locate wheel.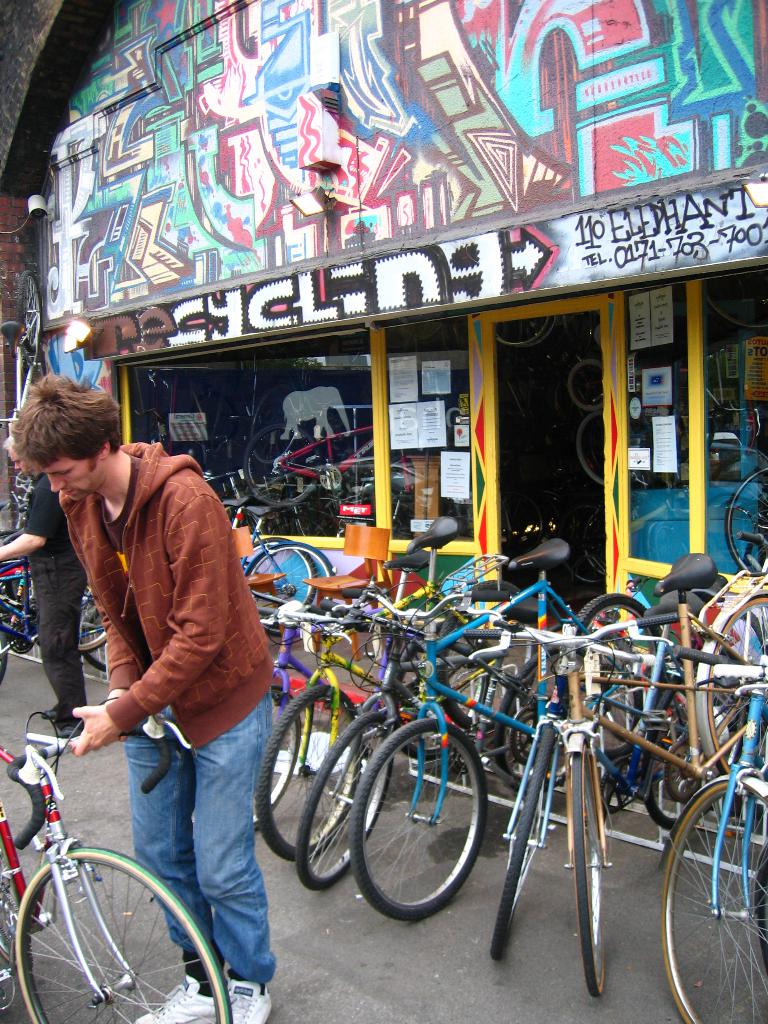
Bounding box: 262:693:360:863.
